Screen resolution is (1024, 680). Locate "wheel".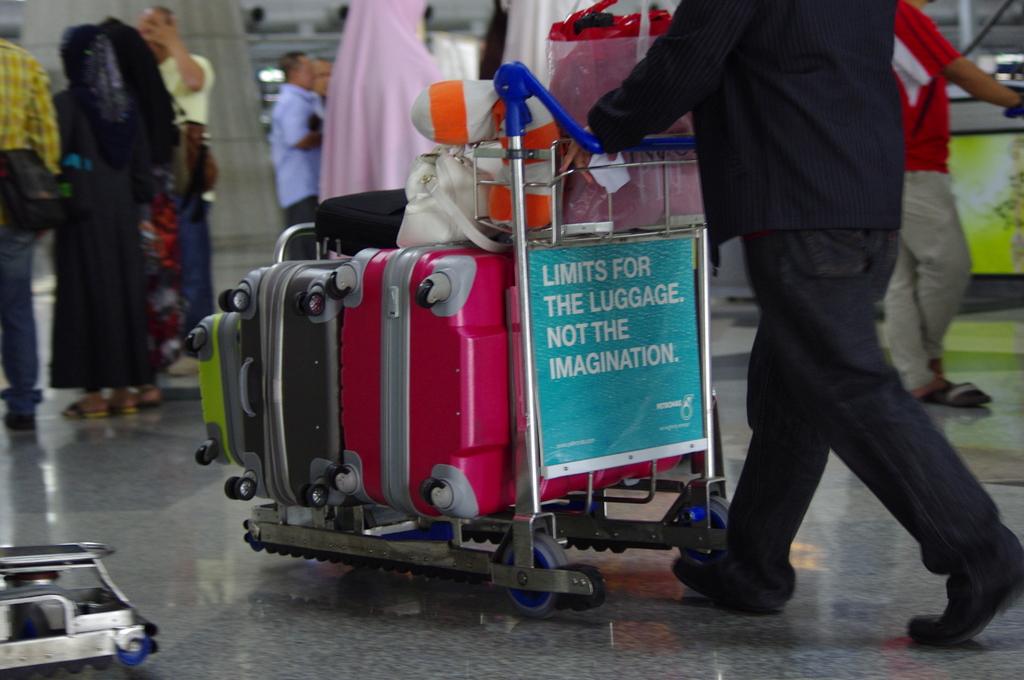
l=219, t=289, r=234, b=311.
